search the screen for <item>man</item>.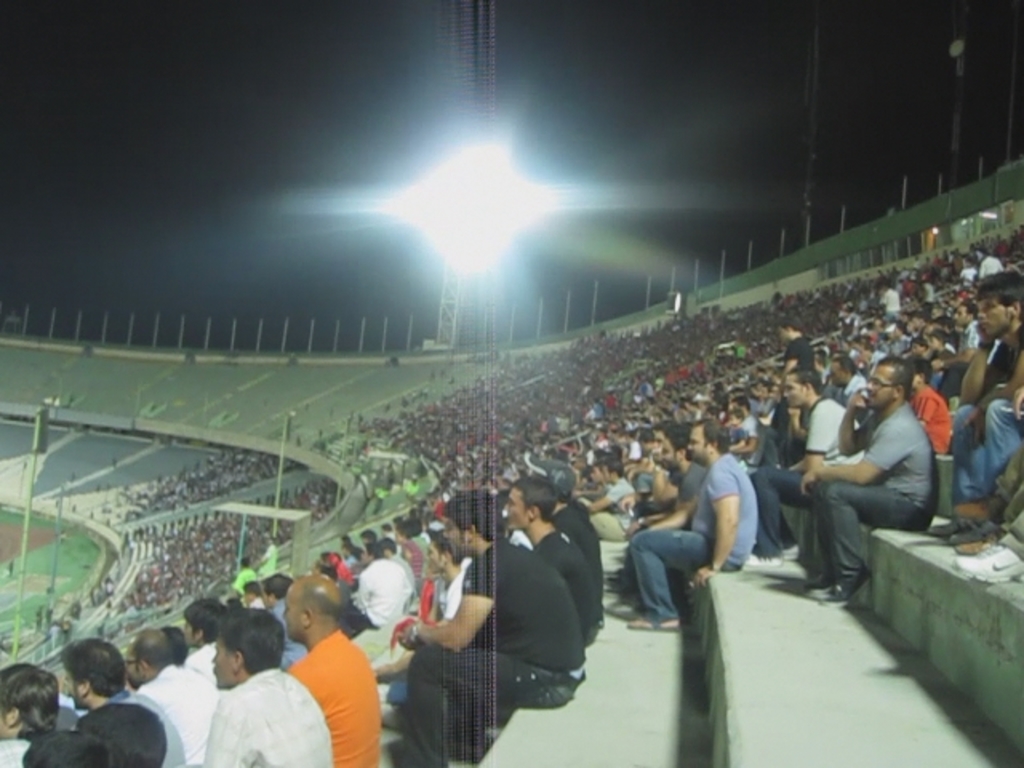
Found at bbox(397, 478, 589, 747).
